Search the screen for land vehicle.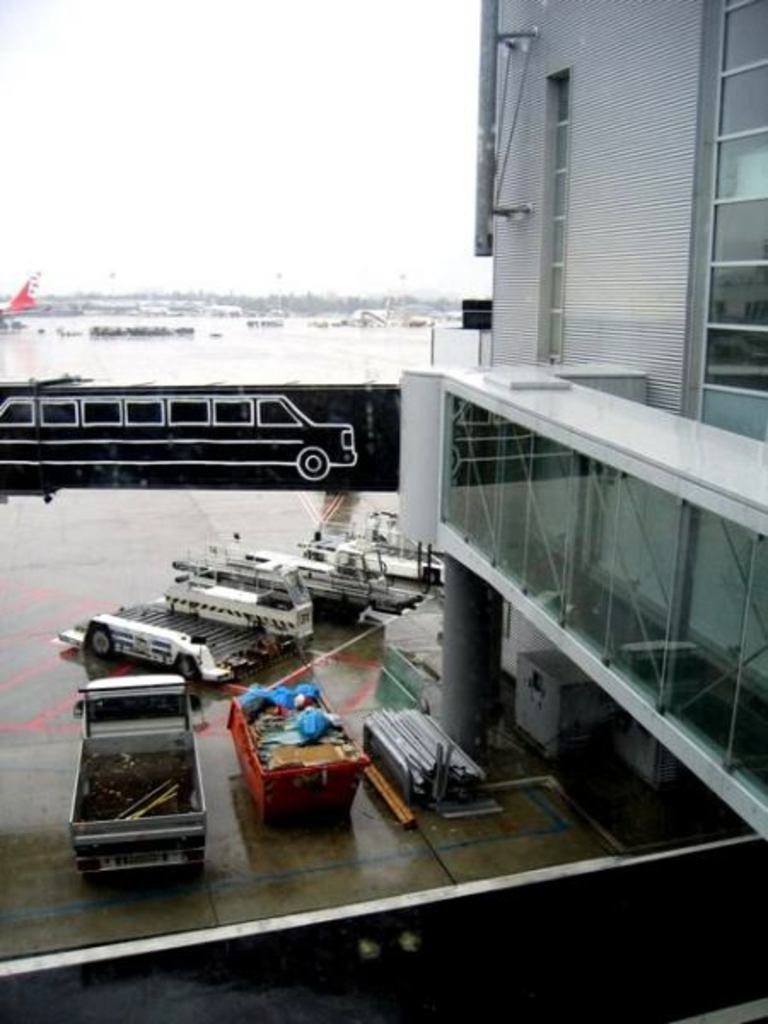
Found at bbox=(302, 505, 449, 580).
